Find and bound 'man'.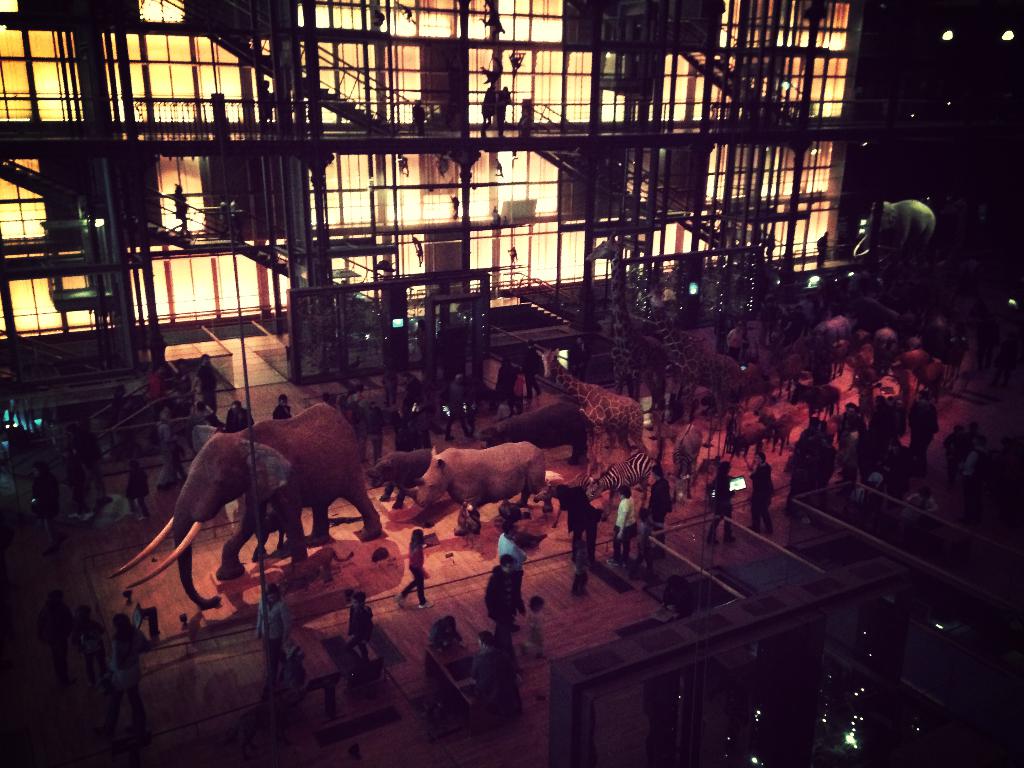
Bound: x1=749 y1=449 x2=774 y2=532.
